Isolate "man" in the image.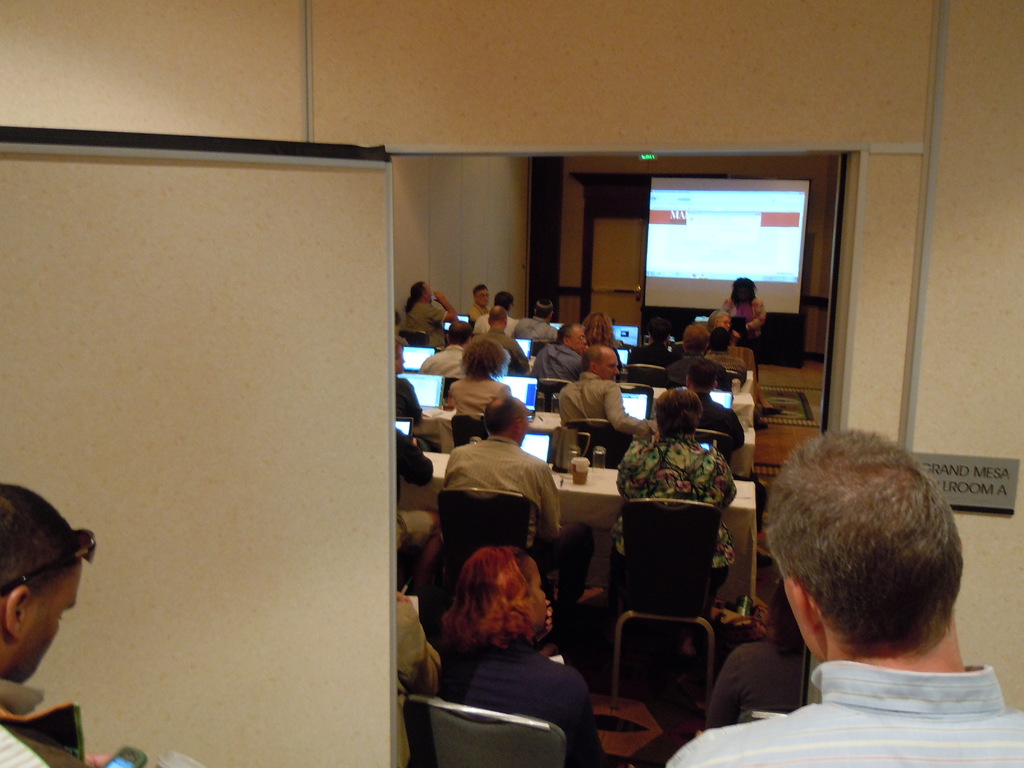
Isolated region: pyautogui.locateOnScreen(468, 285, 489, 321).
